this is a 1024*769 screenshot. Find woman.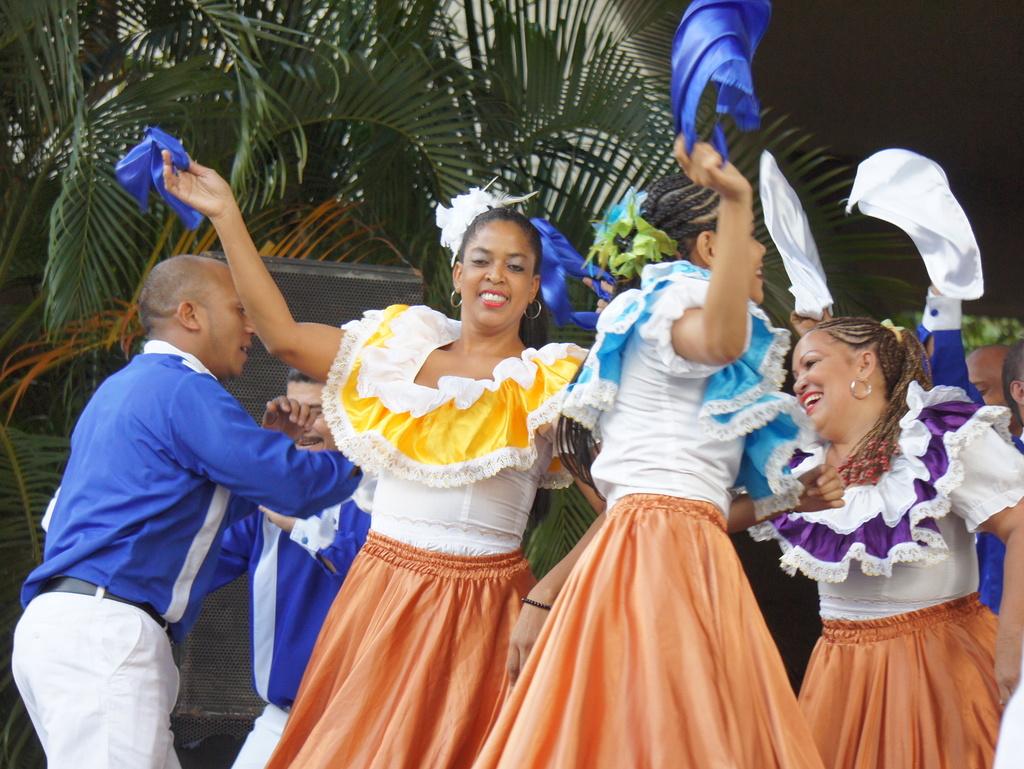
Bounding box: detection(741, 280, 1000, 755).
